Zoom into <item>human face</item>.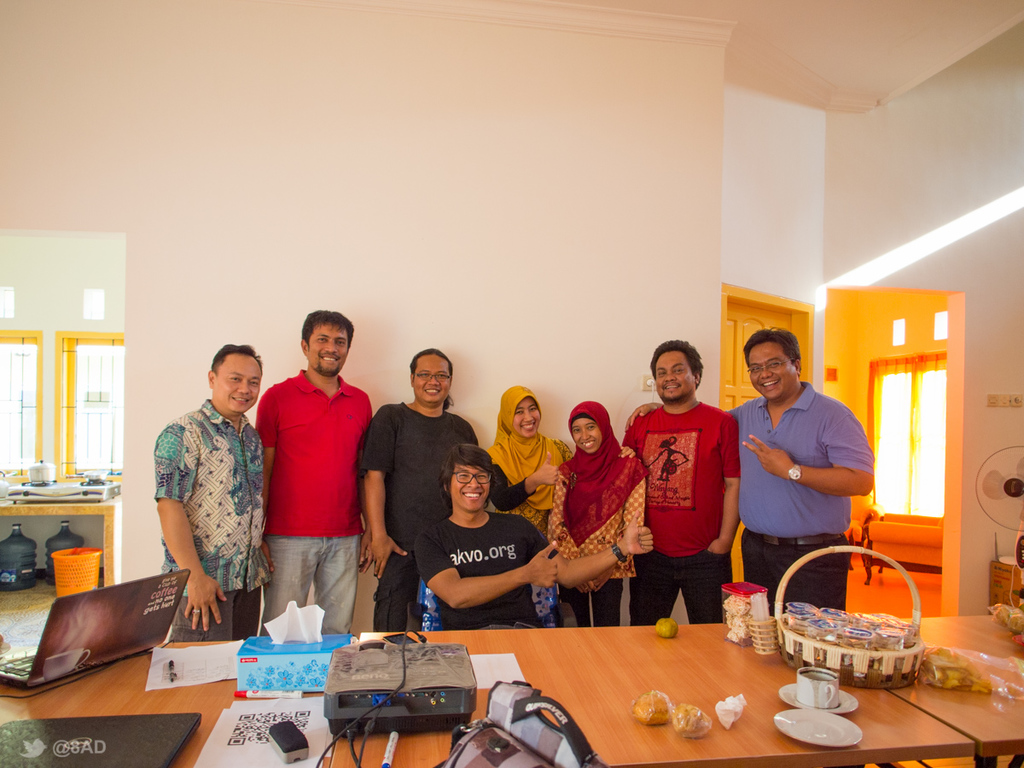
Zoom target: bbox=(214, 358, 263, 416).
